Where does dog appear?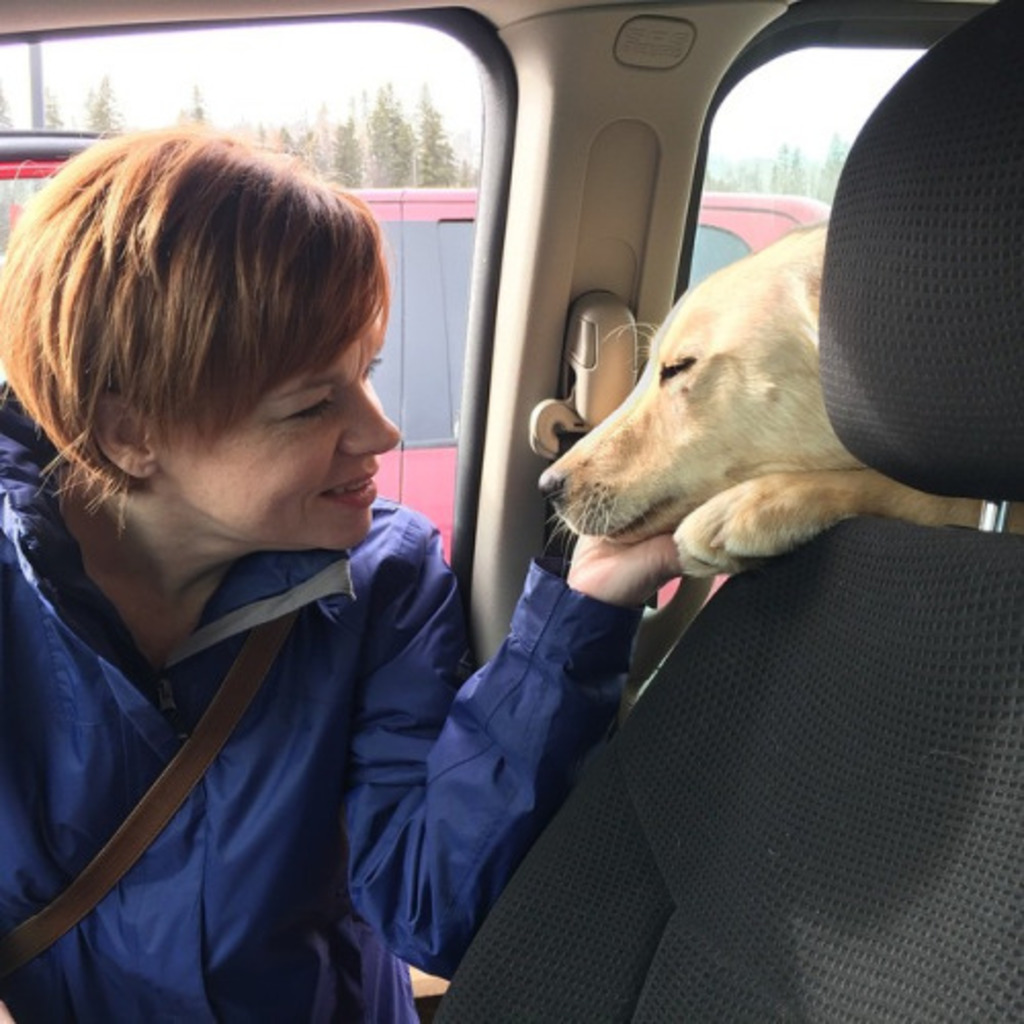
Appears at (x1=530, y1=217, x2=1022, y2=594).
